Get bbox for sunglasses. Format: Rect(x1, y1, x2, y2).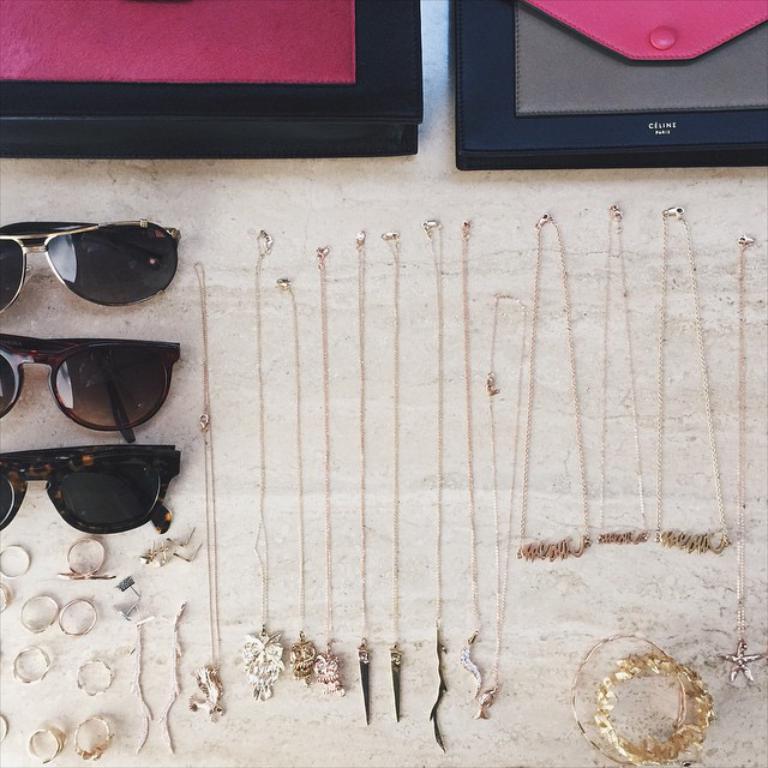
Rect(0, 215, 182, 313).
